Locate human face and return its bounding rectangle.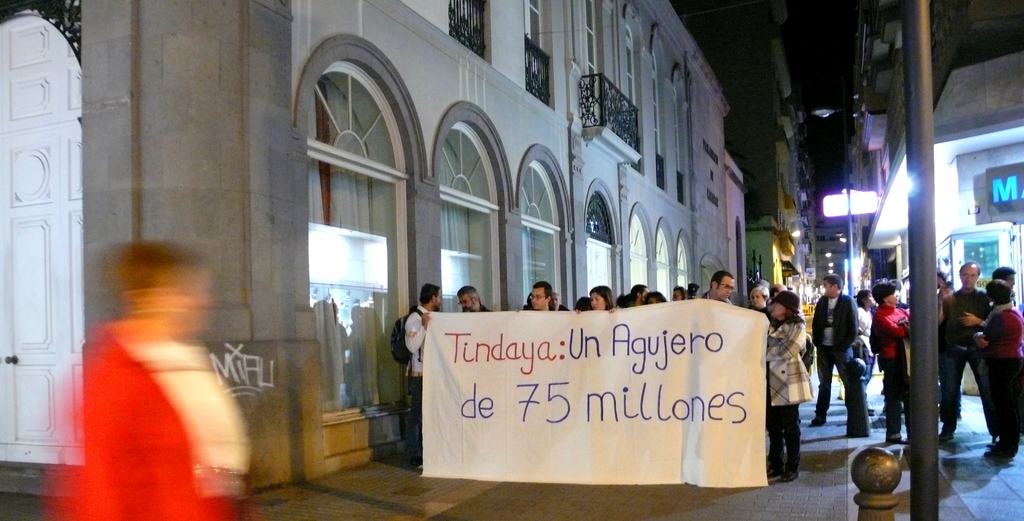
bbox=(456, 289, 481, 315).
